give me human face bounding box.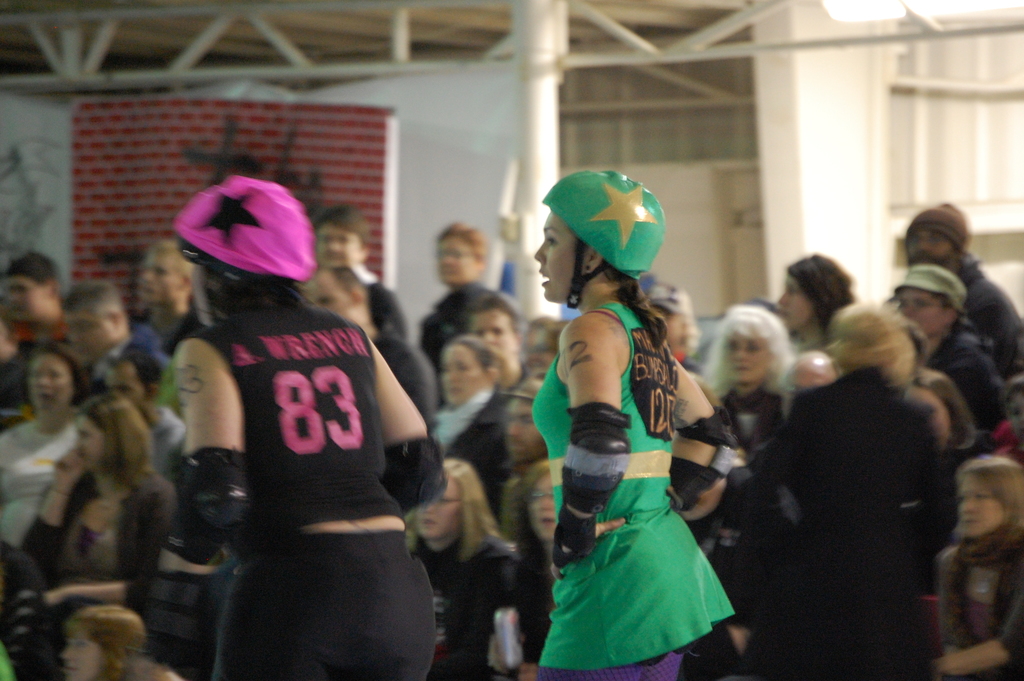
[left=104, top=363, right=149, bottom=413].
